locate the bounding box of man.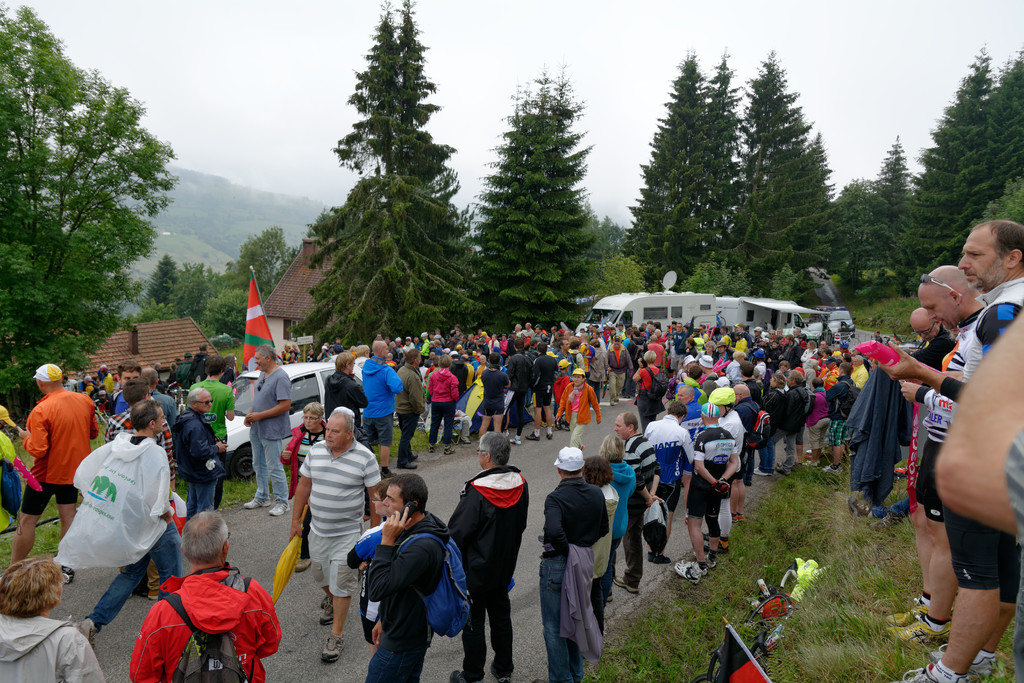
Bounding box: locate(836, 340, 851, 354).
